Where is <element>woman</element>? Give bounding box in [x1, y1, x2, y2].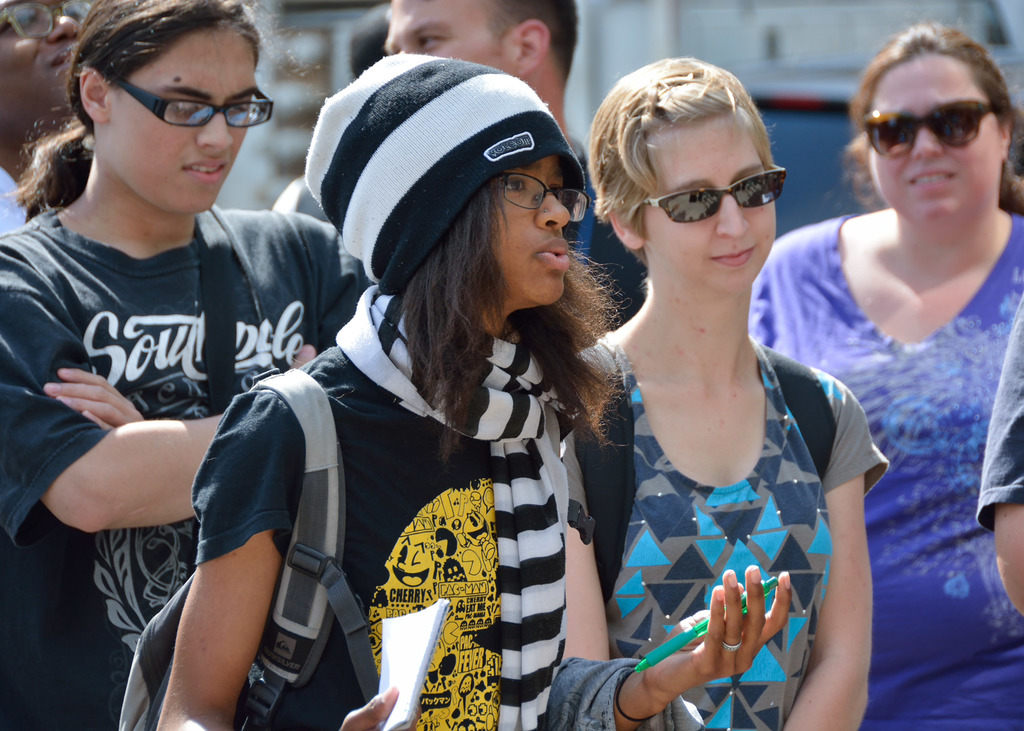
[149, 49, 791, 730].
